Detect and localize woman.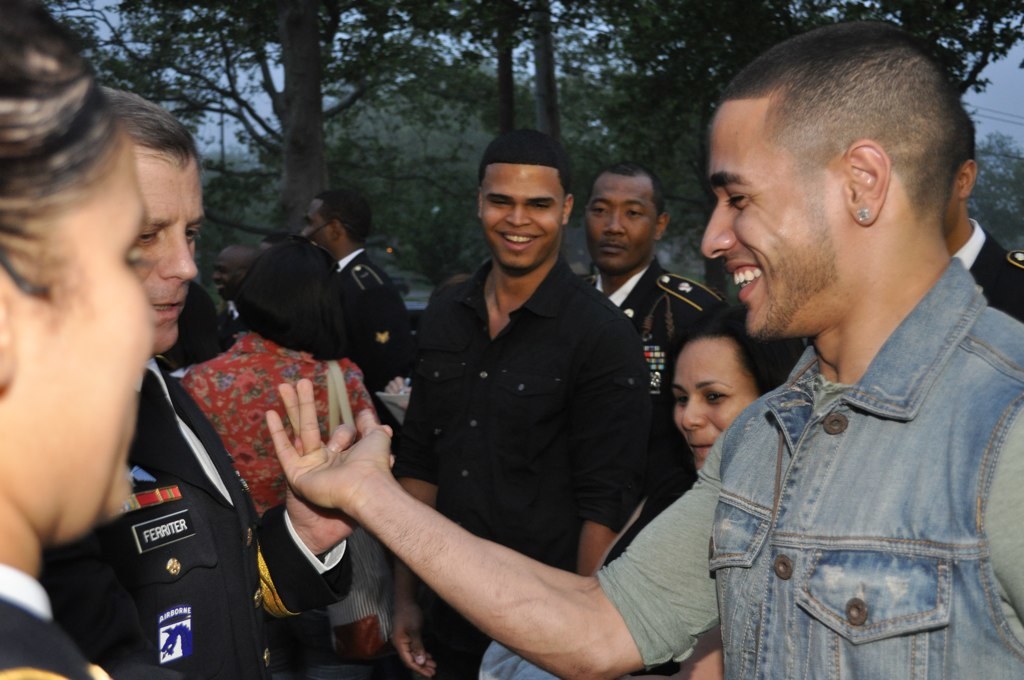
Localized at [left=594, top=297, right=821, bottom=679].
